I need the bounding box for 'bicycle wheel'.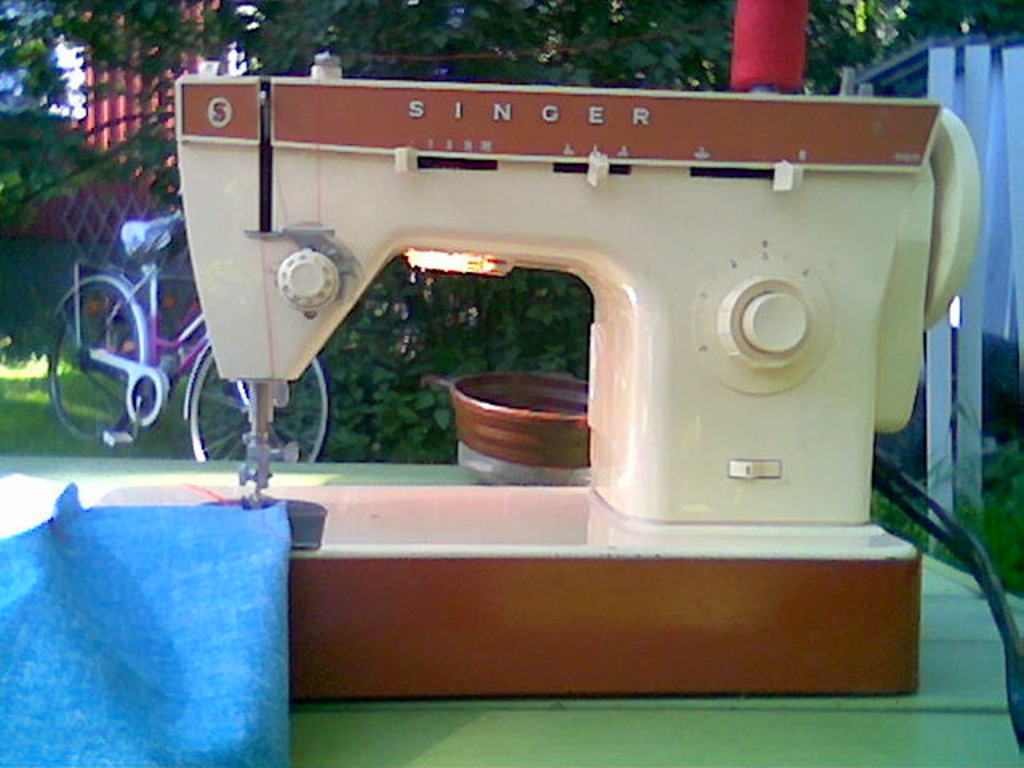
Here it is: (187,344,330,464).
